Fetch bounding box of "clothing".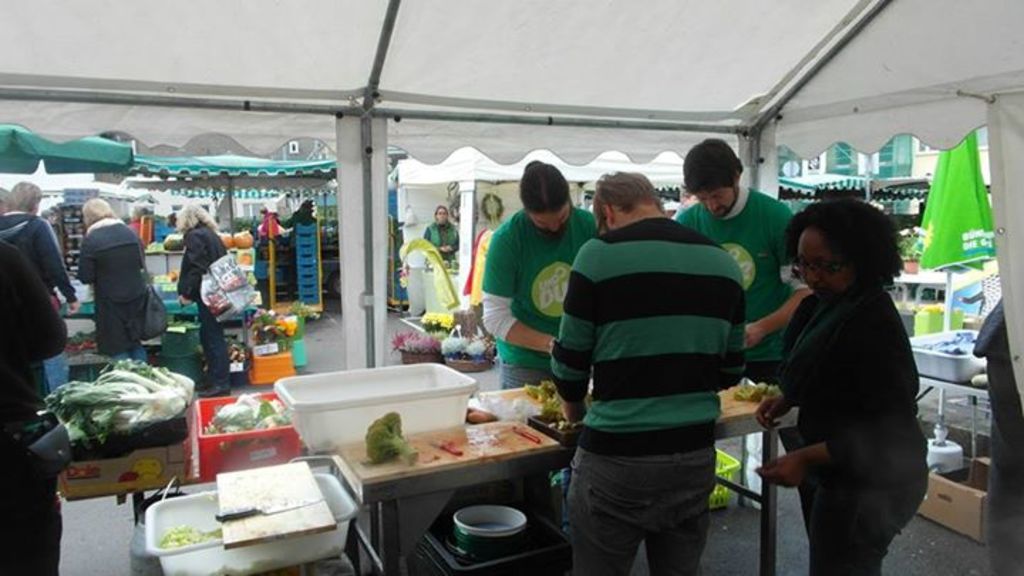
Bbox: (x1=549, y1=172, x2=750, y2=575).
